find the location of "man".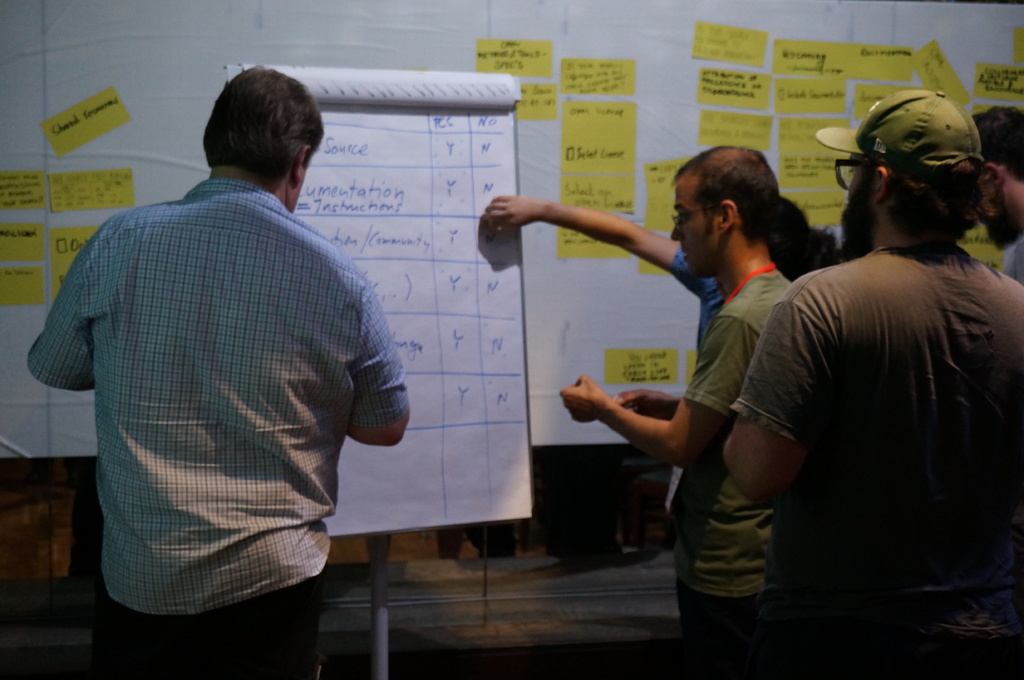
Location: {"left": 716, "top": 78, "right": 1023, "bottom": 679}.
